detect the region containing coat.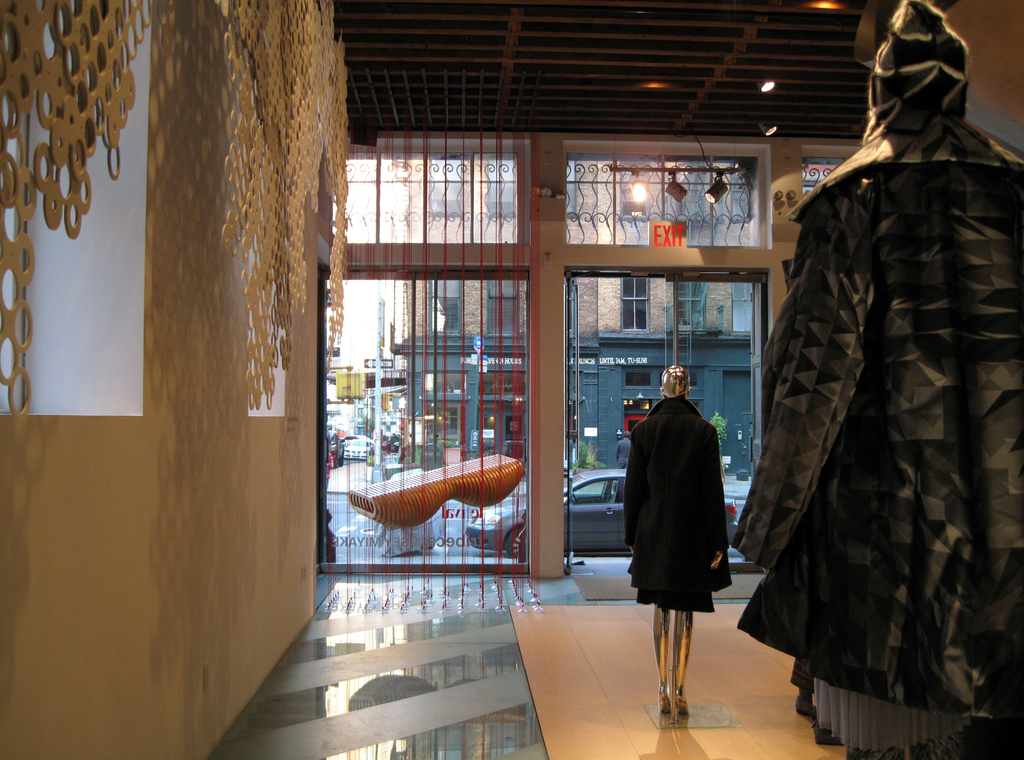
(x1=630, y1=389, x2=746, y2=635).
